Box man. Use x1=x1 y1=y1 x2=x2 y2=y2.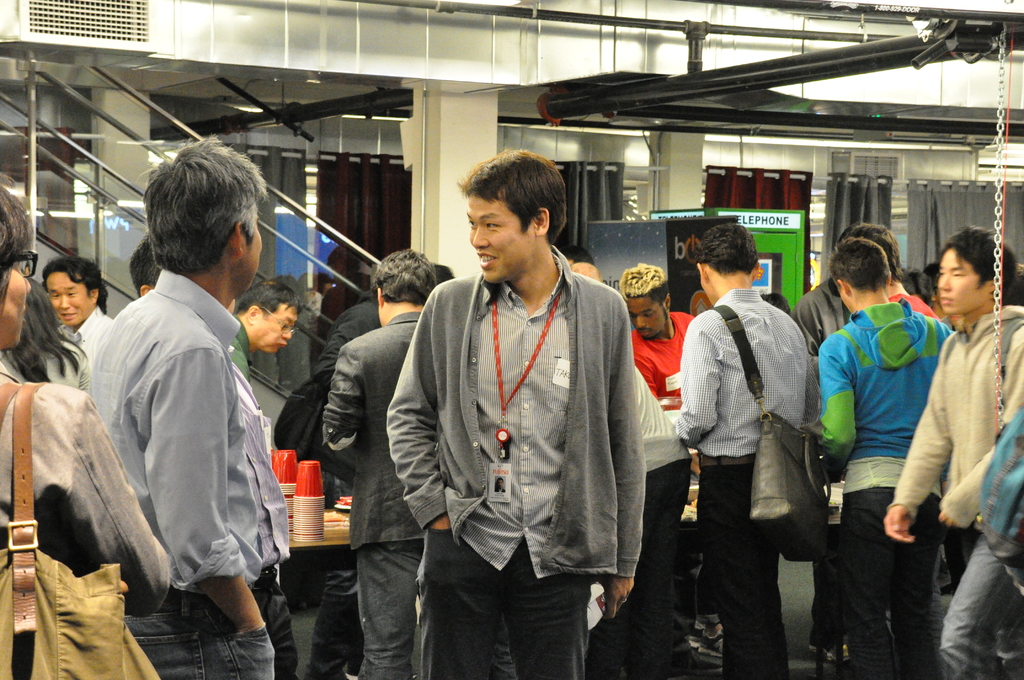
x1=678 y1=220 x2=811 y2=679.
